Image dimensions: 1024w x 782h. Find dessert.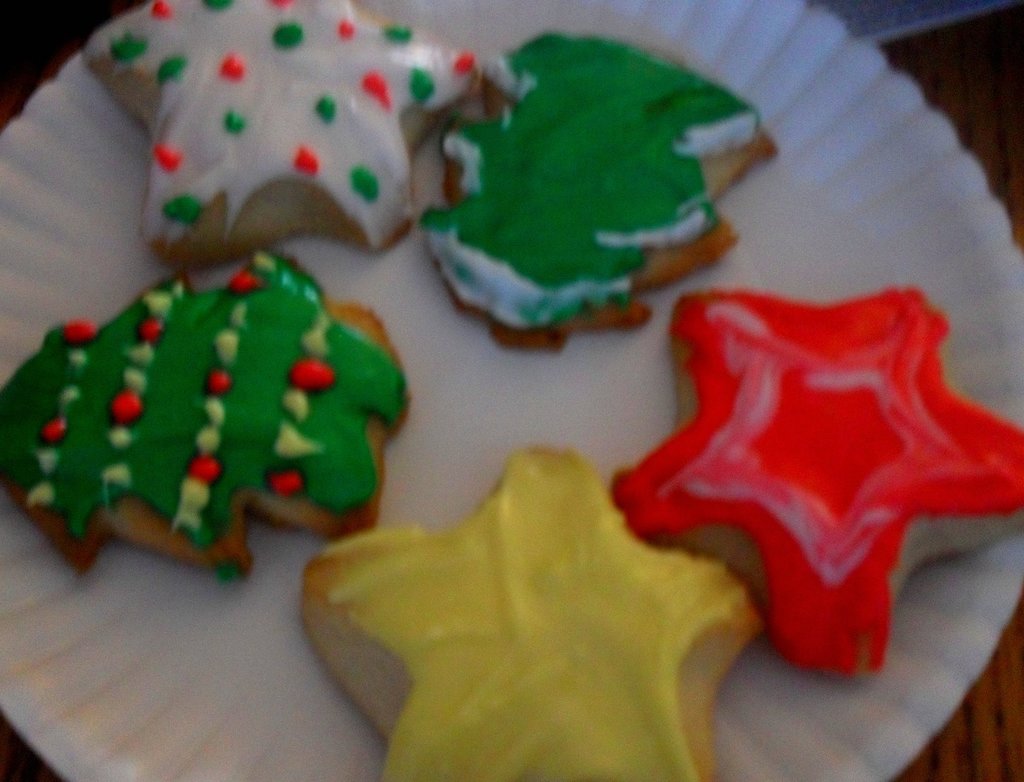
box=[20, 269, 423, 574].
